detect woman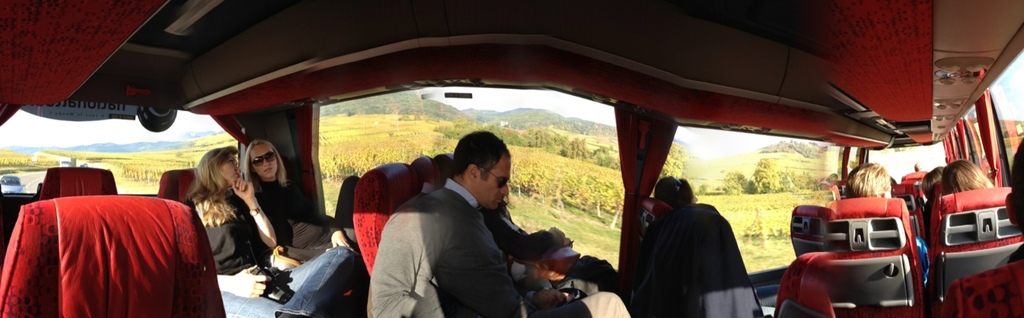
[x1=183, y1=147, x2=353, y2=317]
